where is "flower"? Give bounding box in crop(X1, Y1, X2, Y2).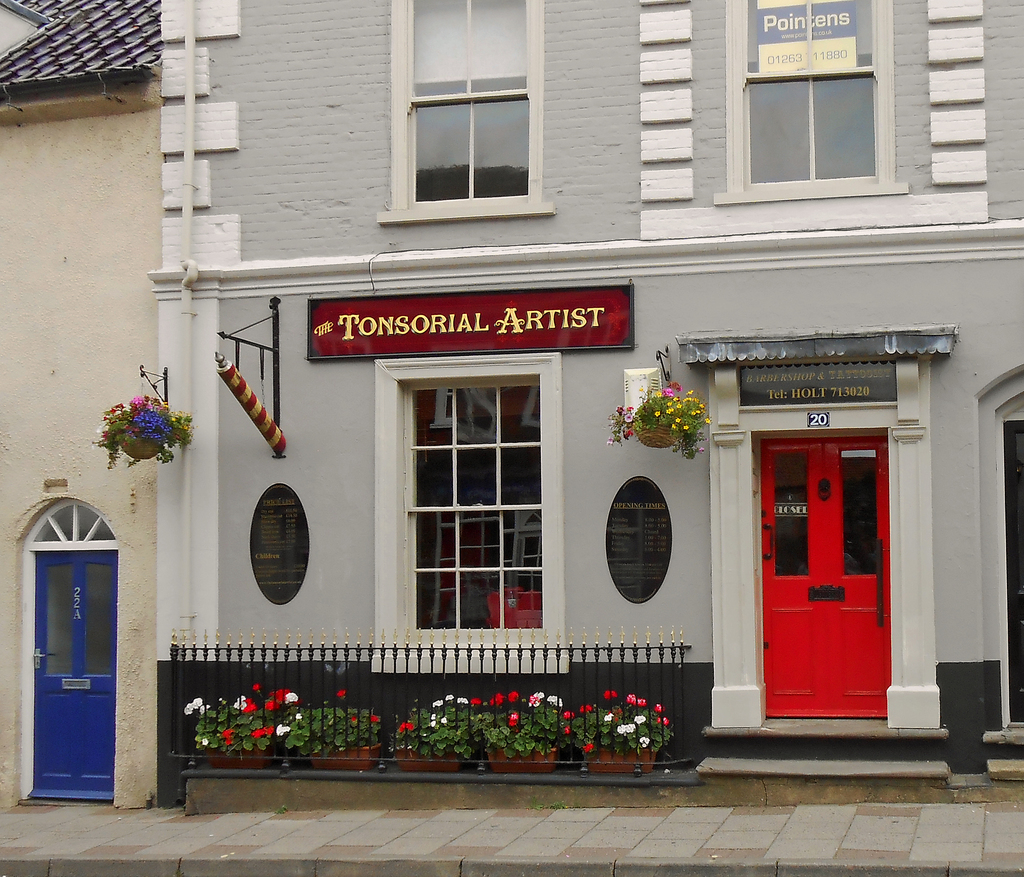
crop(637, 736, 643, 741).
